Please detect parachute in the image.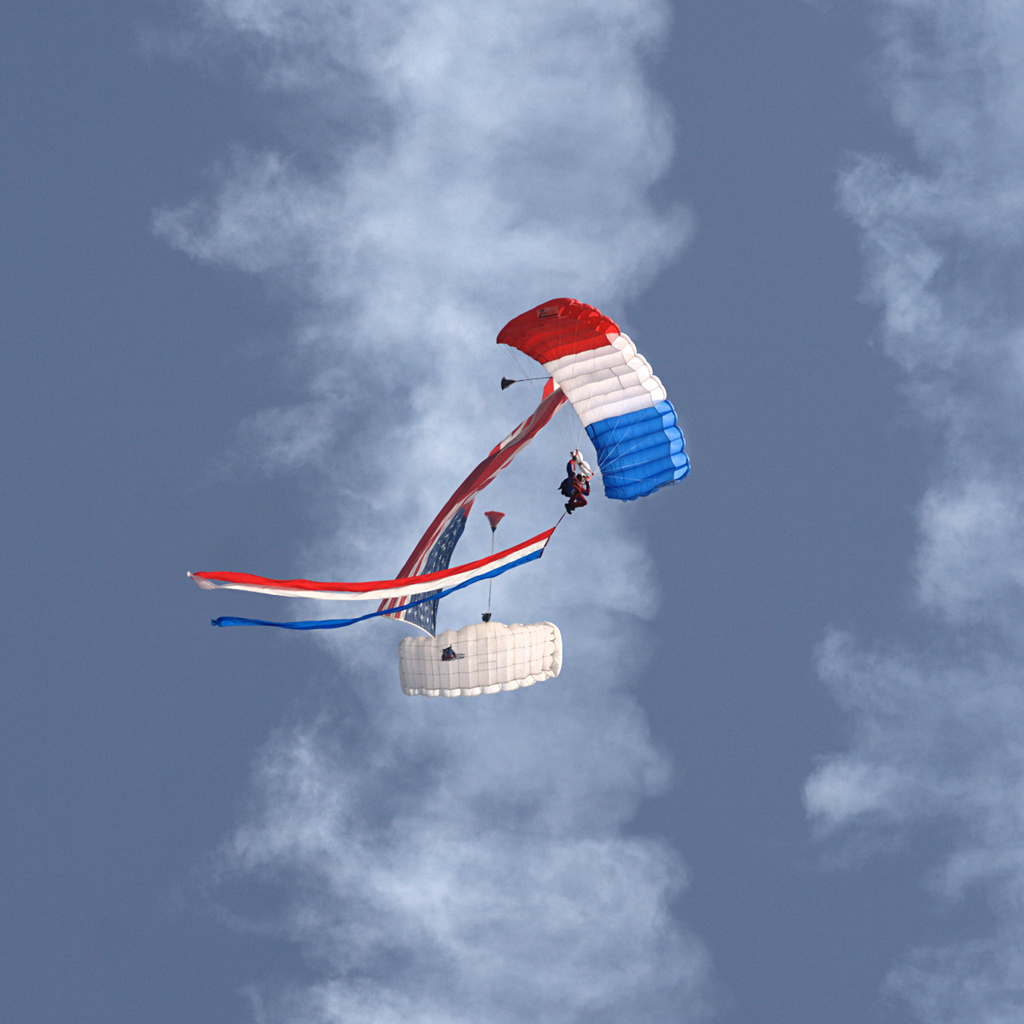
(246, 344, 656, 723).
